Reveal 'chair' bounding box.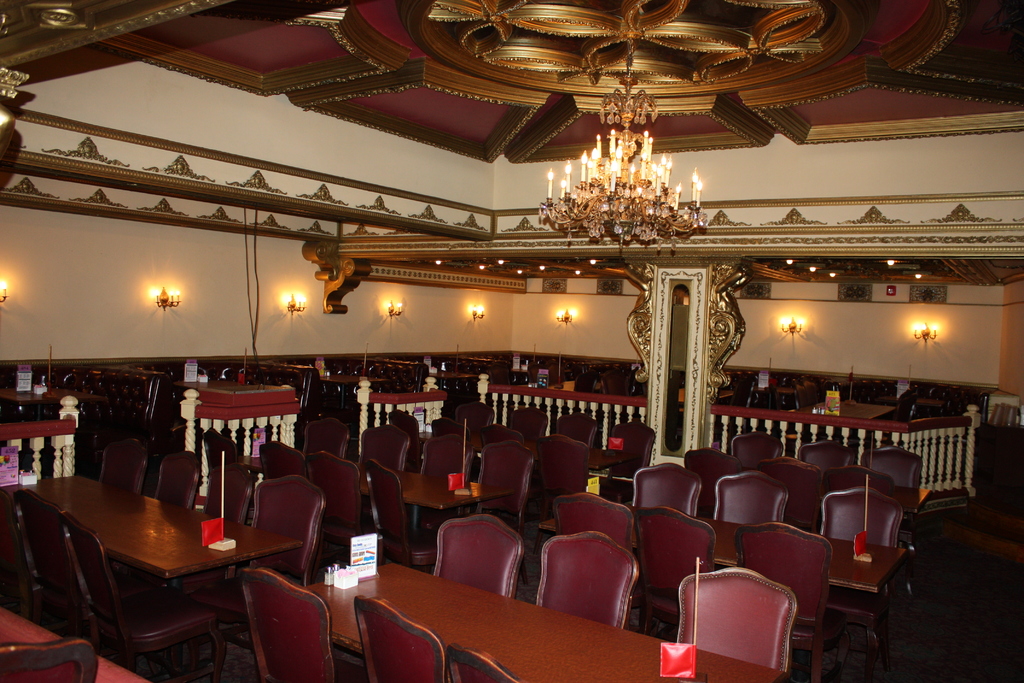
Revealed: (352, 598, 447, 682).
